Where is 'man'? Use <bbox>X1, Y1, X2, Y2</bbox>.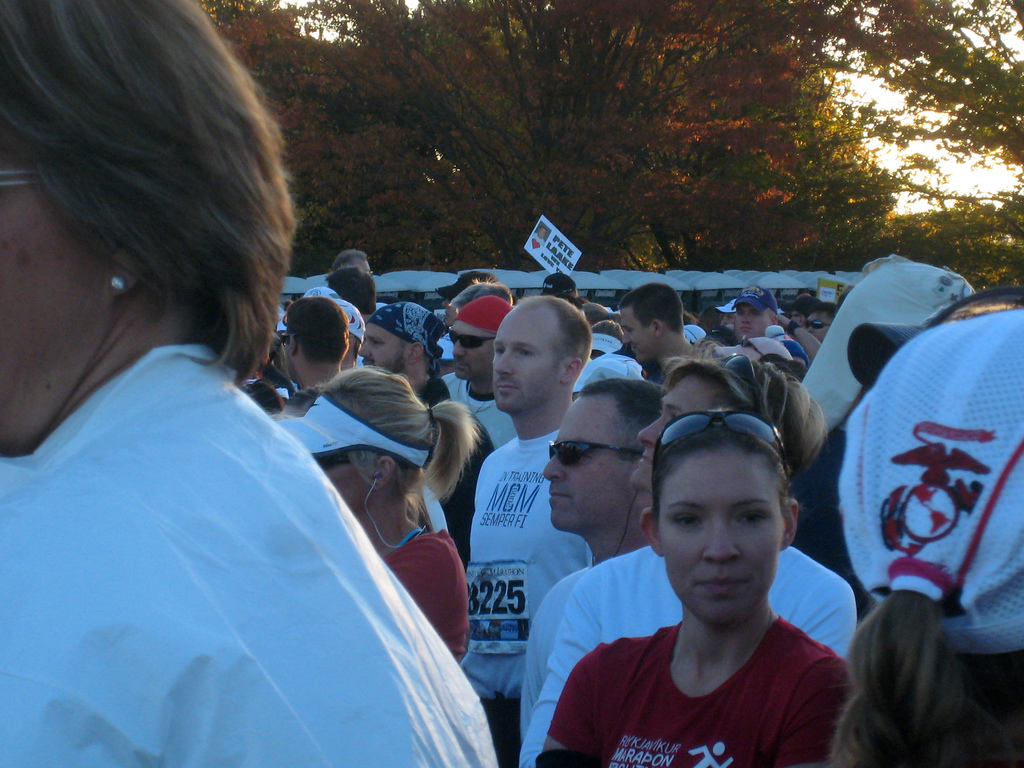
<bbox>279, 293, 354, 394</bbox>.
